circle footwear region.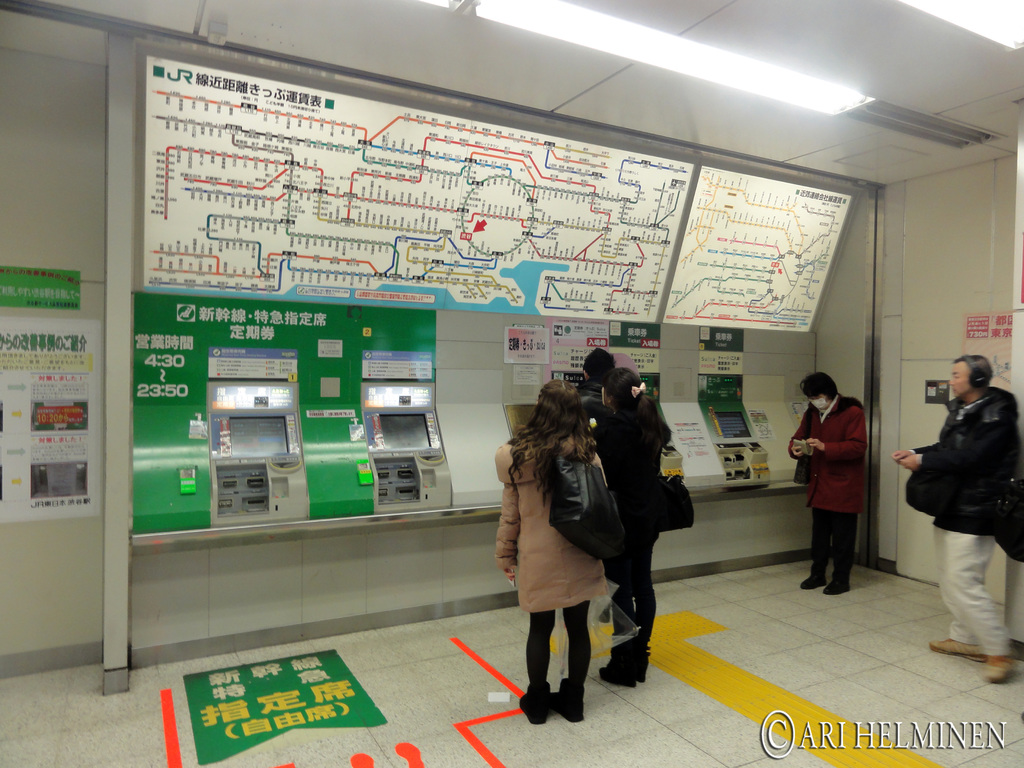
Region: locate(559, 676, 590, 732).
